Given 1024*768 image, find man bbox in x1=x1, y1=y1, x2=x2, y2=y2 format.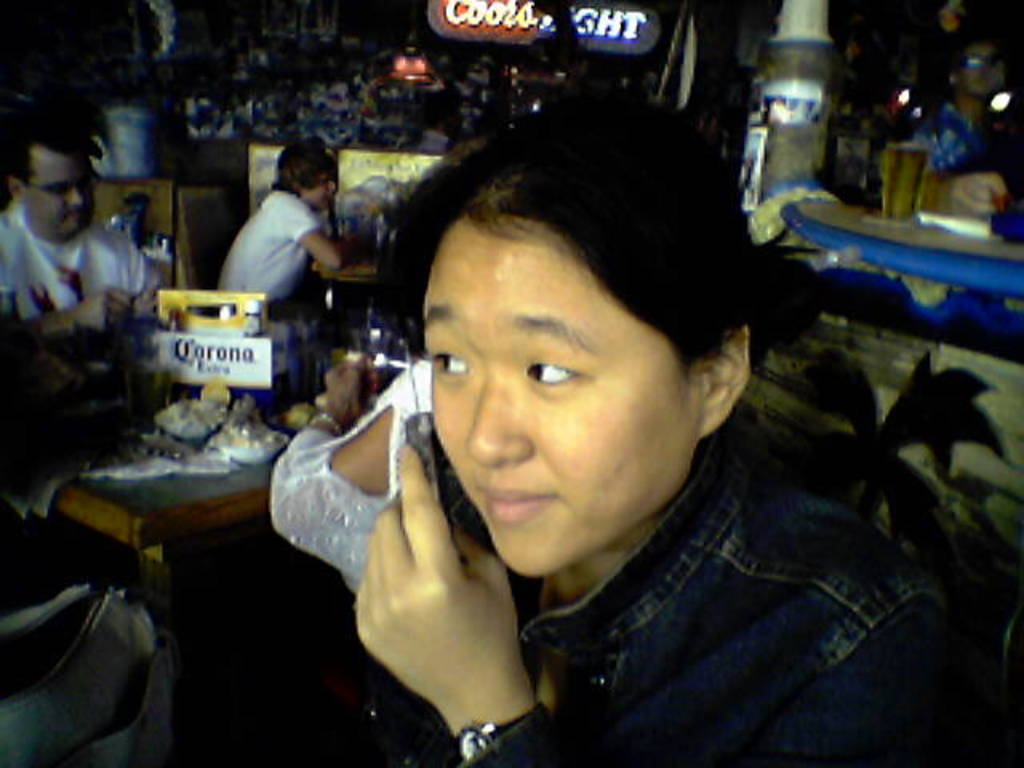
x1=914, y1=32, x2=1006, y2=171.
